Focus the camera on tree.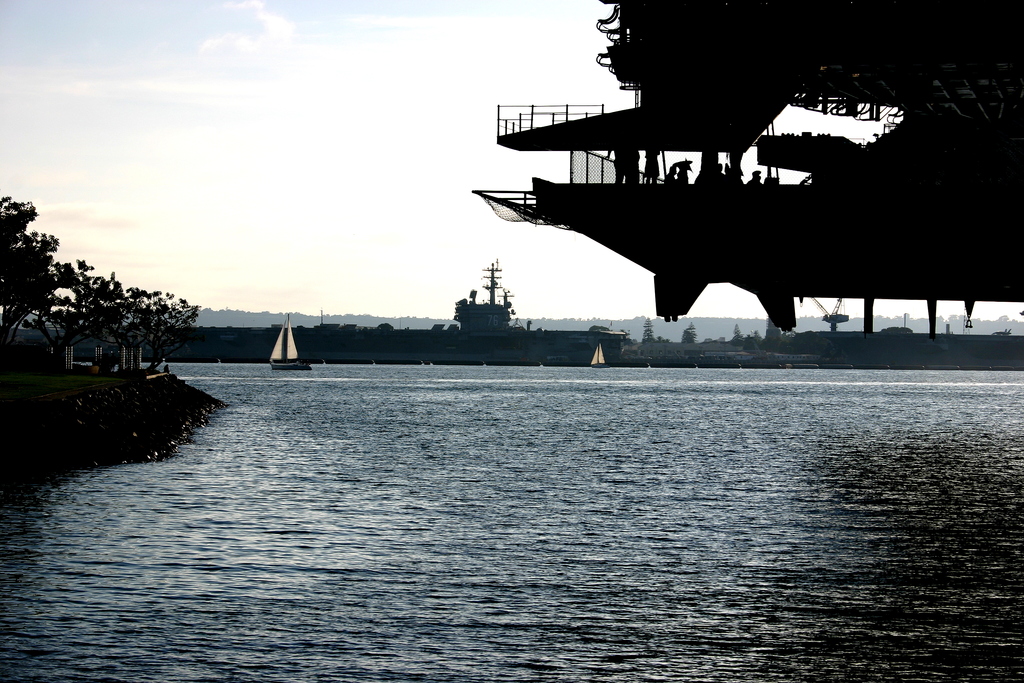
Focus region: <region>0, 183, 86, 357</region>.
